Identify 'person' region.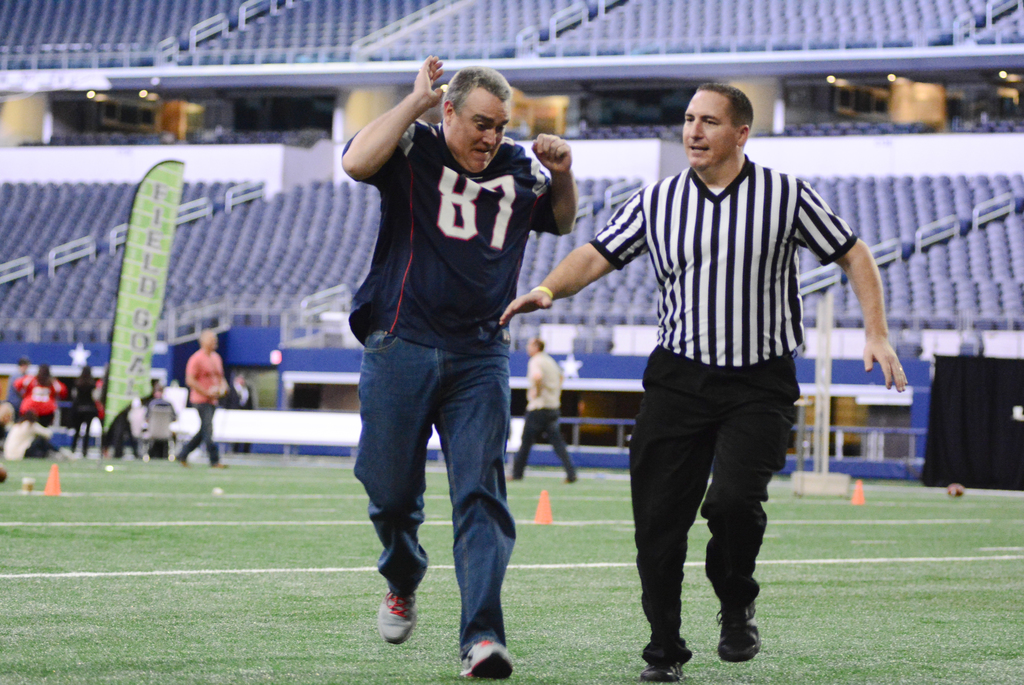
Region: <box>172,327,232,474</box>.
